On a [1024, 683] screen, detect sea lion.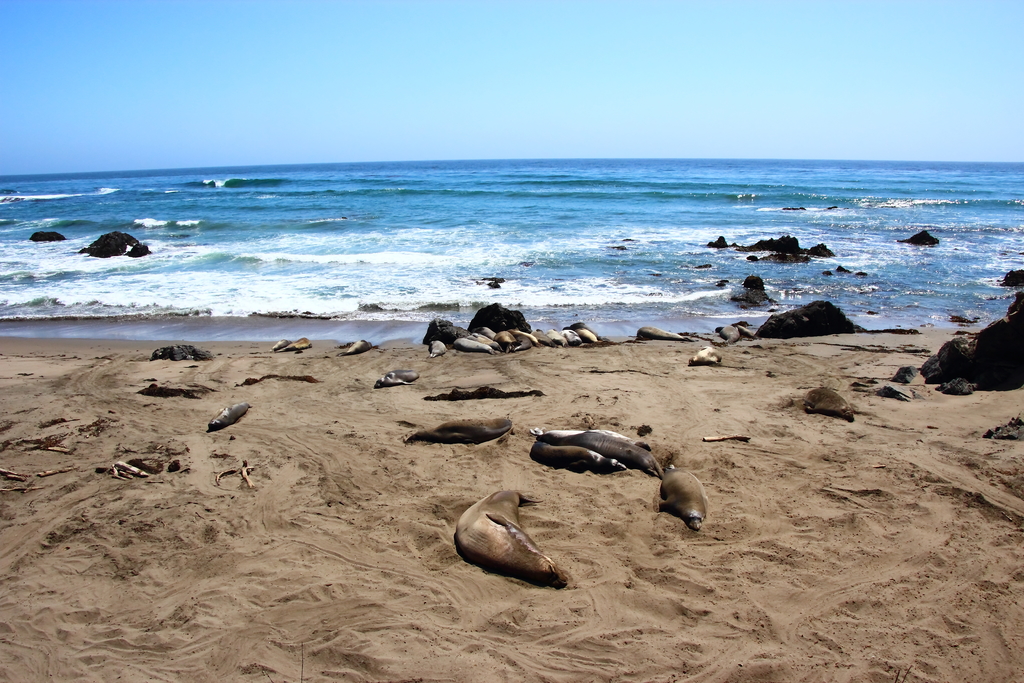
select_region(402, 419, 512, 447).
